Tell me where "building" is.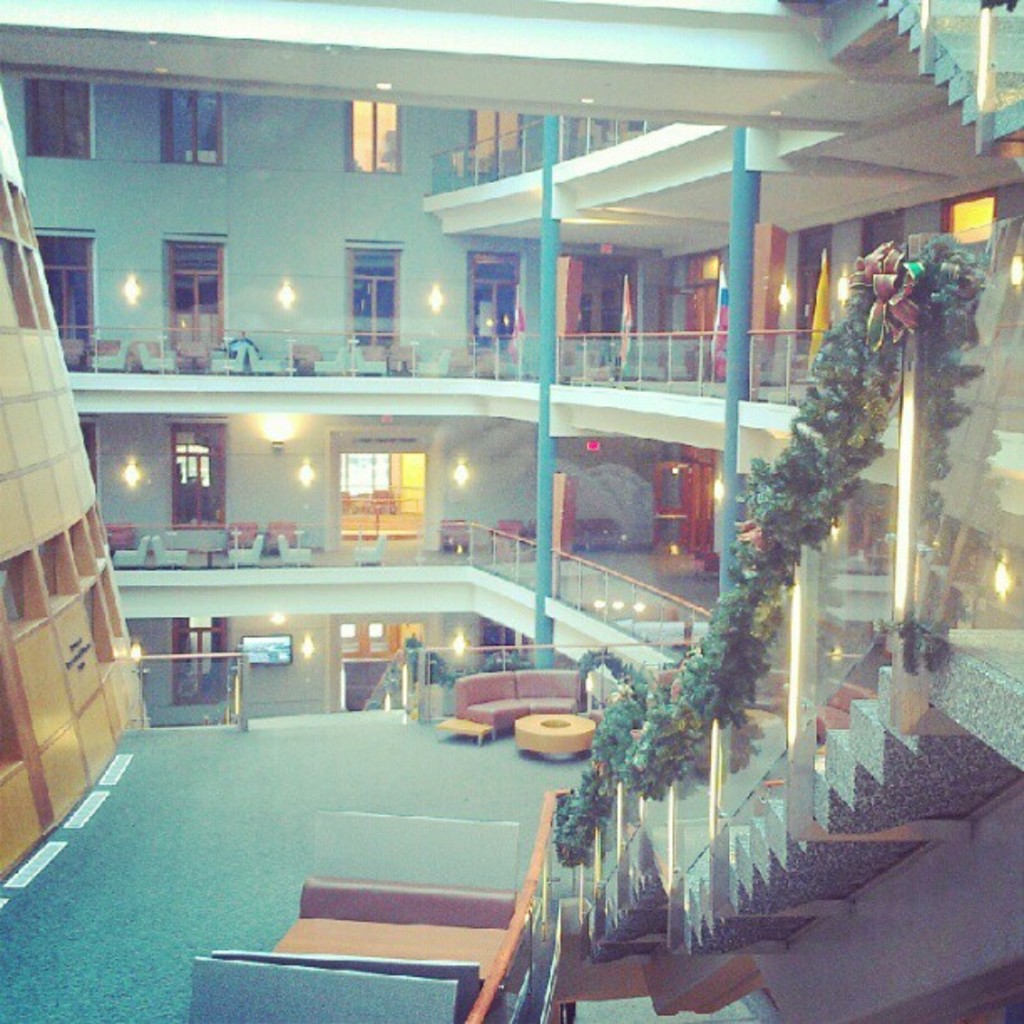
"building" is at (x1=0, y1=0, x2=1022, y2=1022).
